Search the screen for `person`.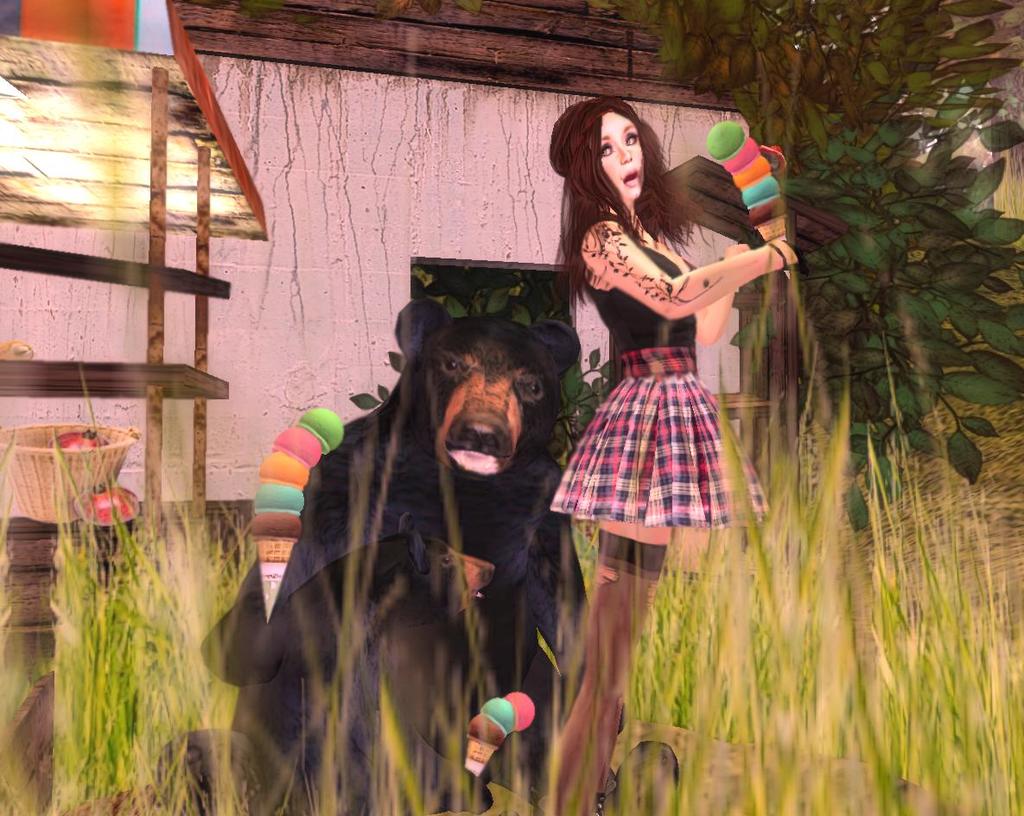
Found at rect(550, 66, 781, 689).
